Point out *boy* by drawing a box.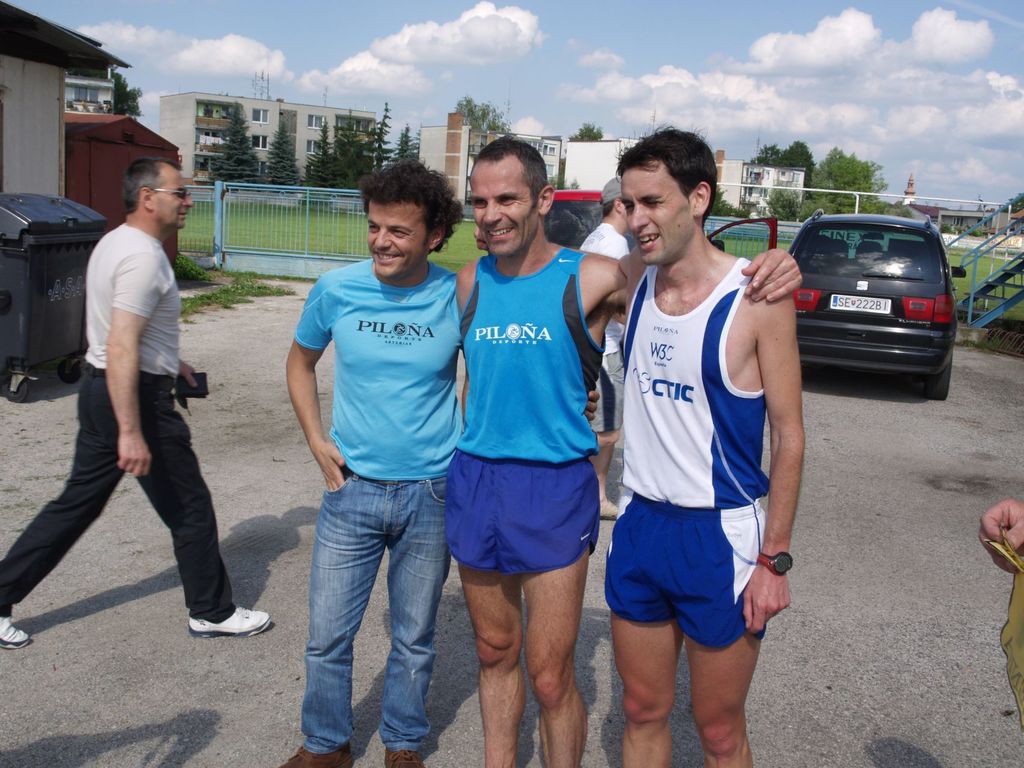
select_region(578, 163, 833, 756).
